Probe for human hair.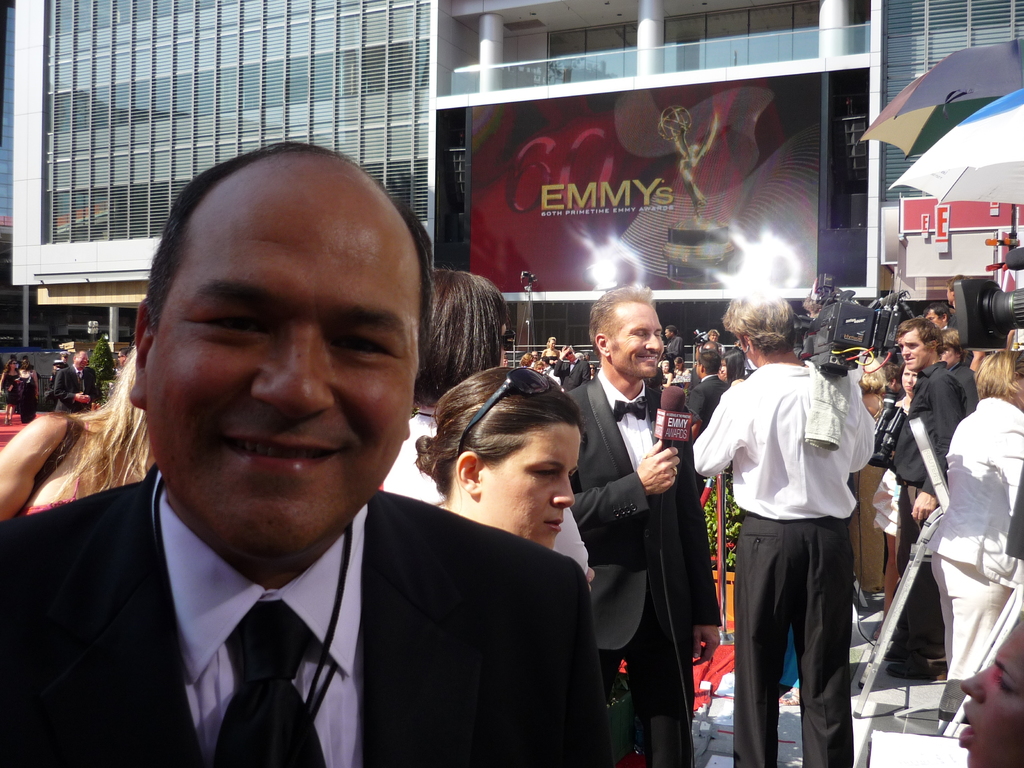
Probe result: [left=413, top=364, right=583, bottom=494].
